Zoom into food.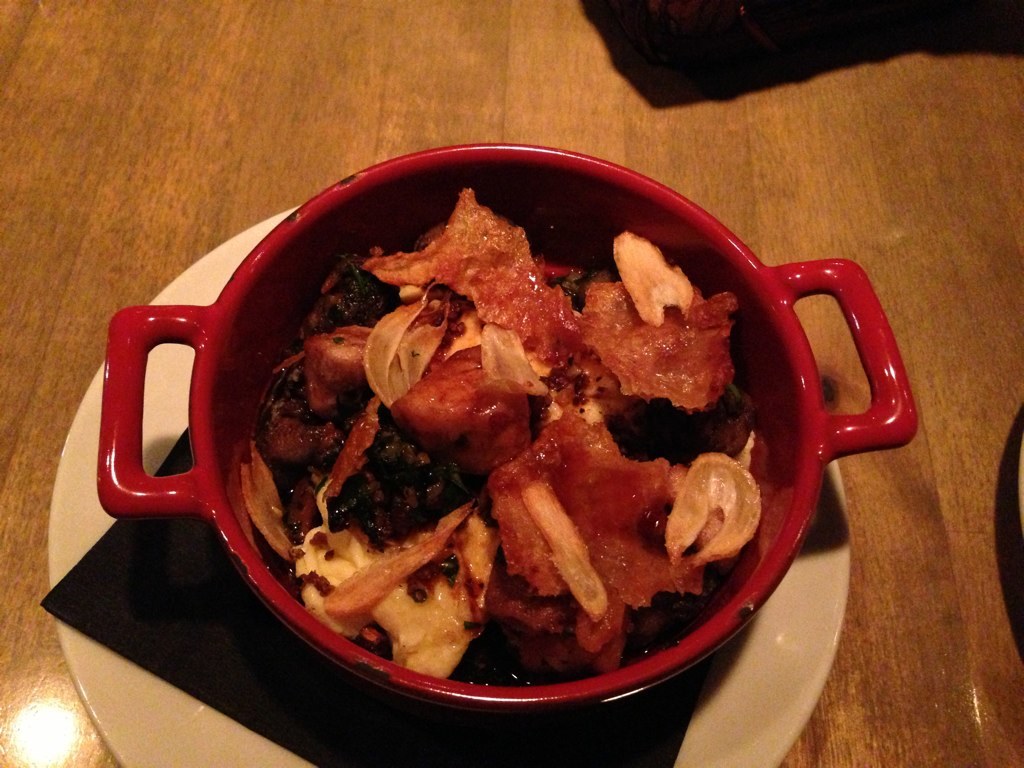
Zoom target: x1=217, y1=179, x2=807, y2=701.
